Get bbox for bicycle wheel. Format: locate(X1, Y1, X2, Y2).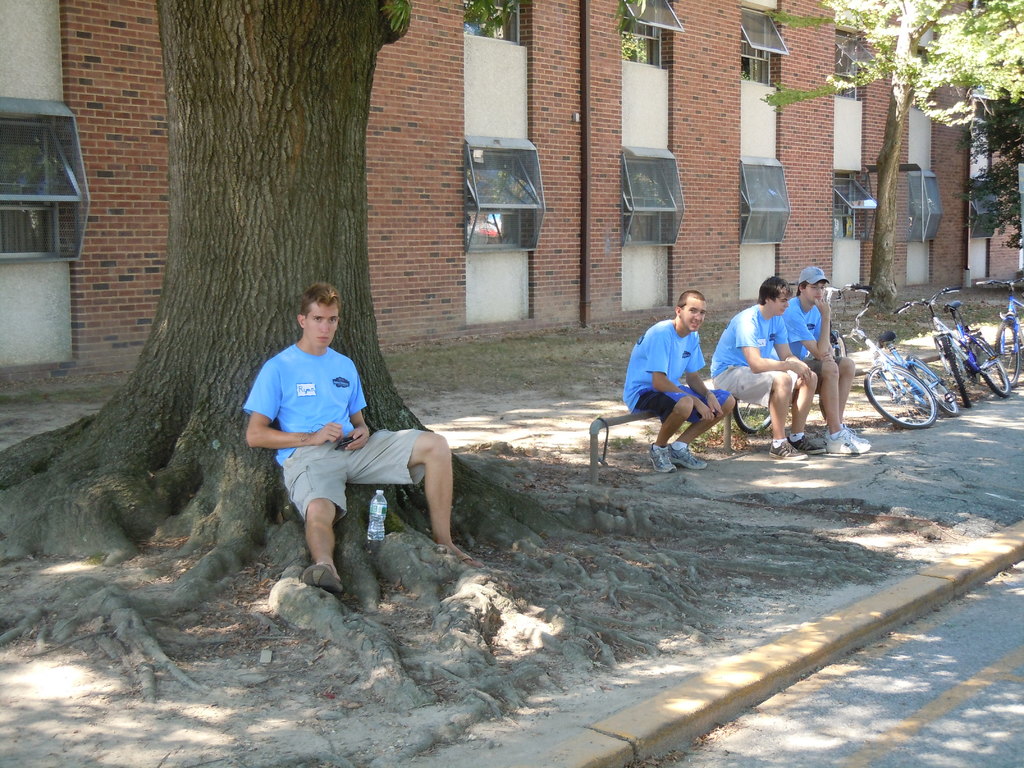
locate(995, 321, 1020, 388).
